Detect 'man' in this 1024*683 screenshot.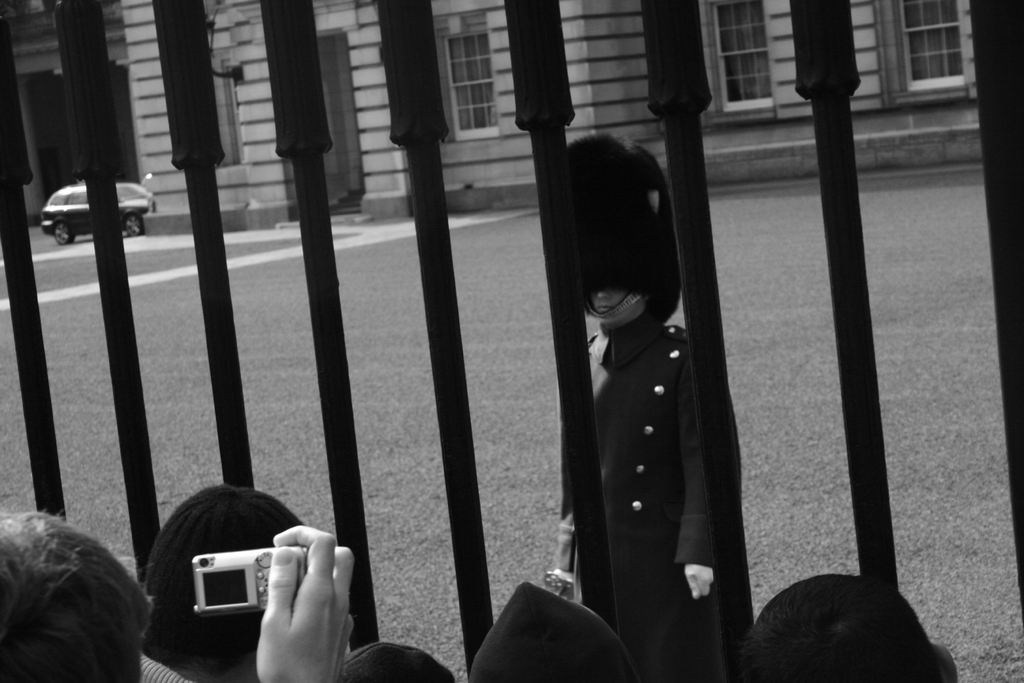
Detection: detection(545, 135, 736, 682).
